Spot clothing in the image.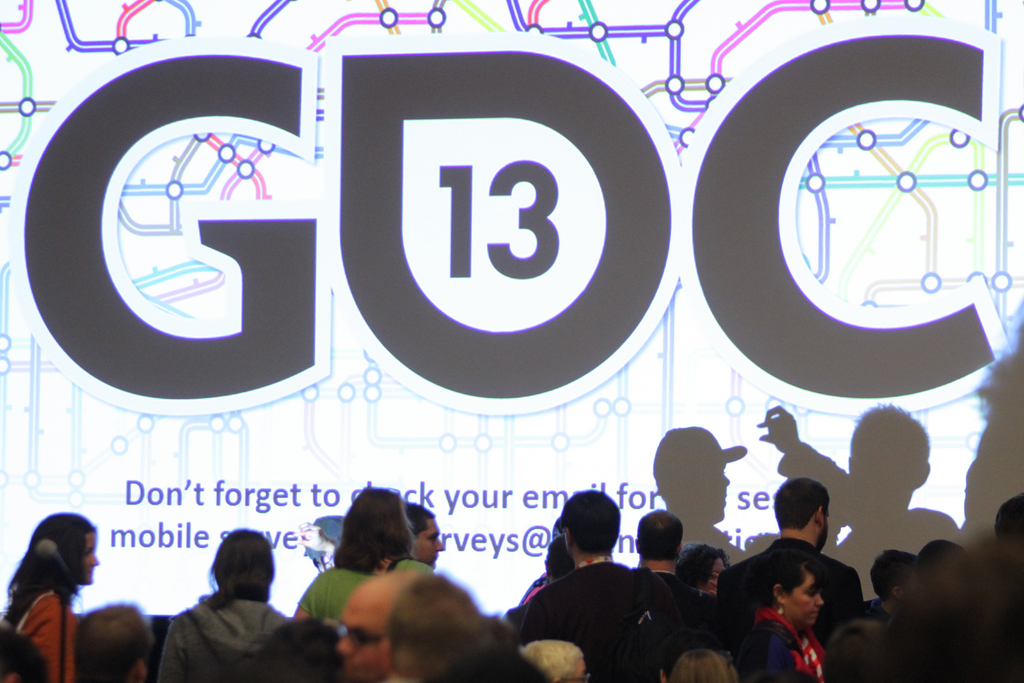
clothing found at <region>299, 551, 435, 630</region>.
